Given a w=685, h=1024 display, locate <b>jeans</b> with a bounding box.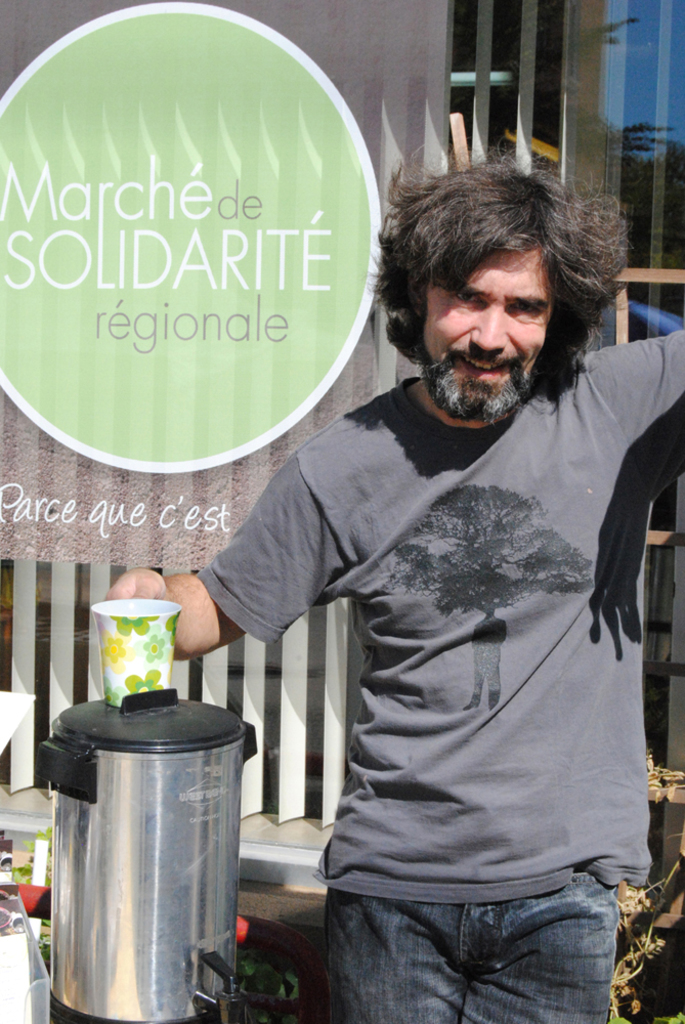
Located: 326:873:623:1023.
